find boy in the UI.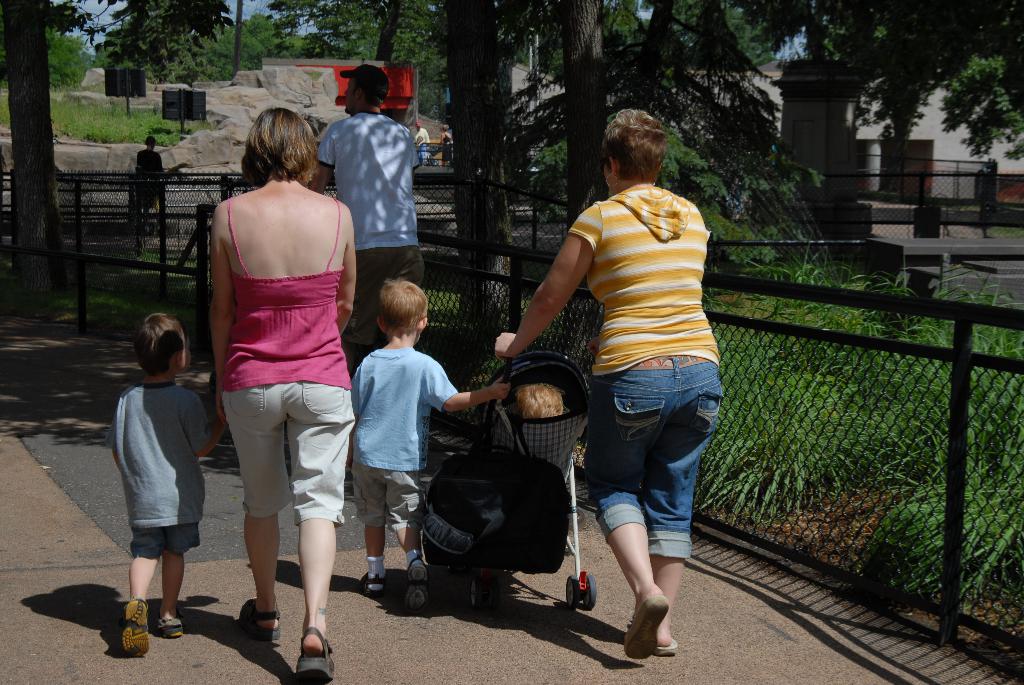
UI element at <bbox>108, 310, 226, 659</bbox>.
